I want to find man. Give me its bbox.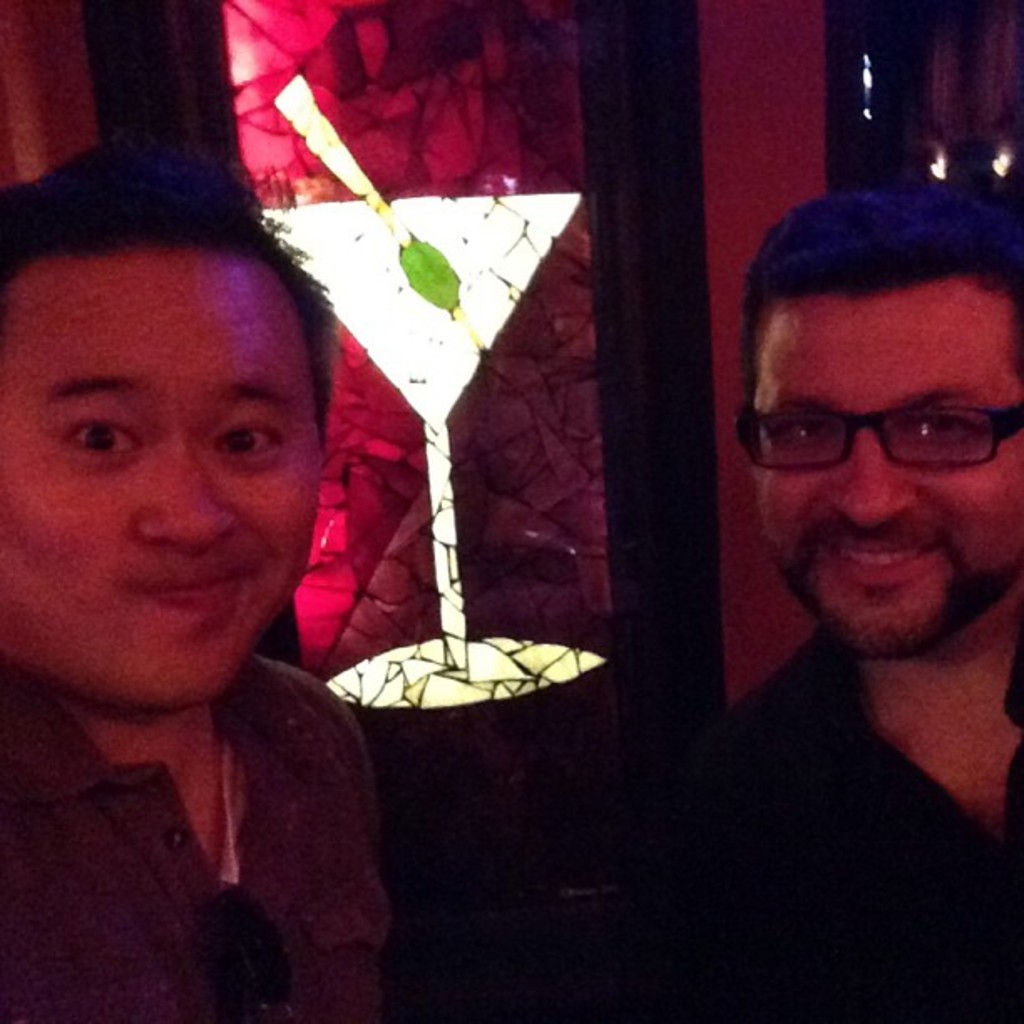
0, 156, 392, 1022.
